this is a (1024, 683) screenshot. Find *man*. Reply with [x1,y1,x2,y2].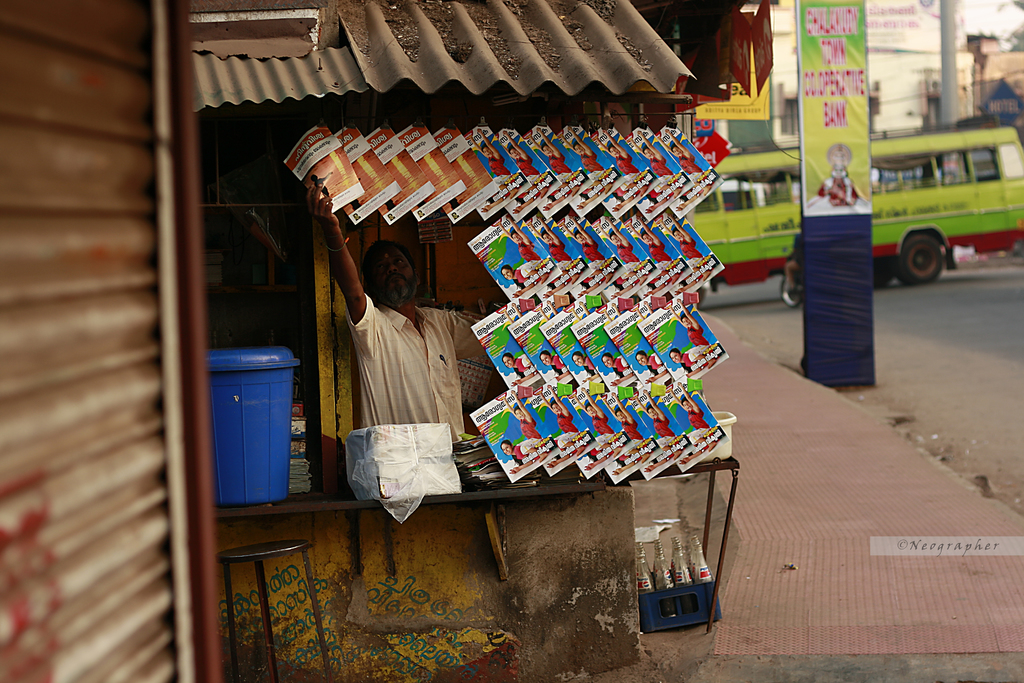
[594,222,634,274].
